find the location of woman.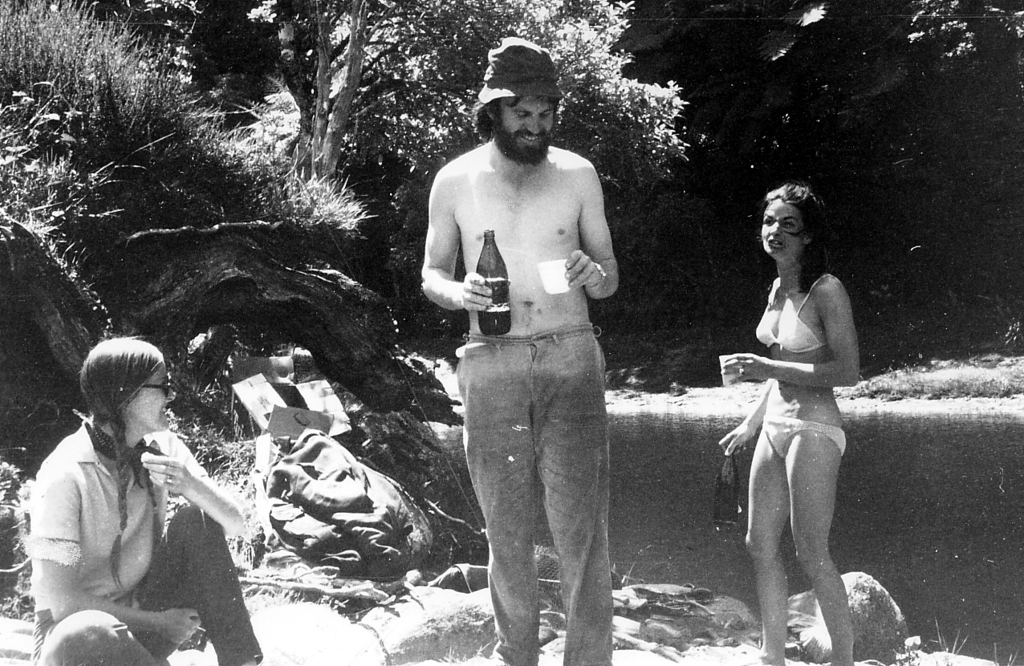
Location: bbox=[714, 164, 883, 656].
